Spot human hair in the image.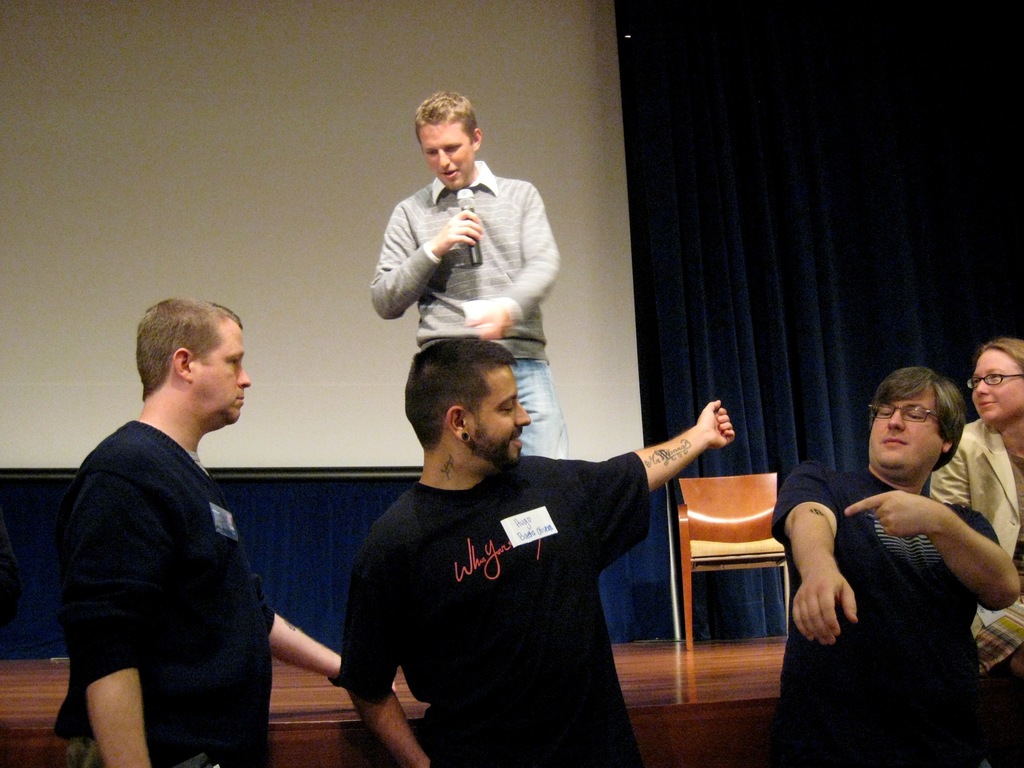
human hair found at l=131, t=299, r=253, b=430.
